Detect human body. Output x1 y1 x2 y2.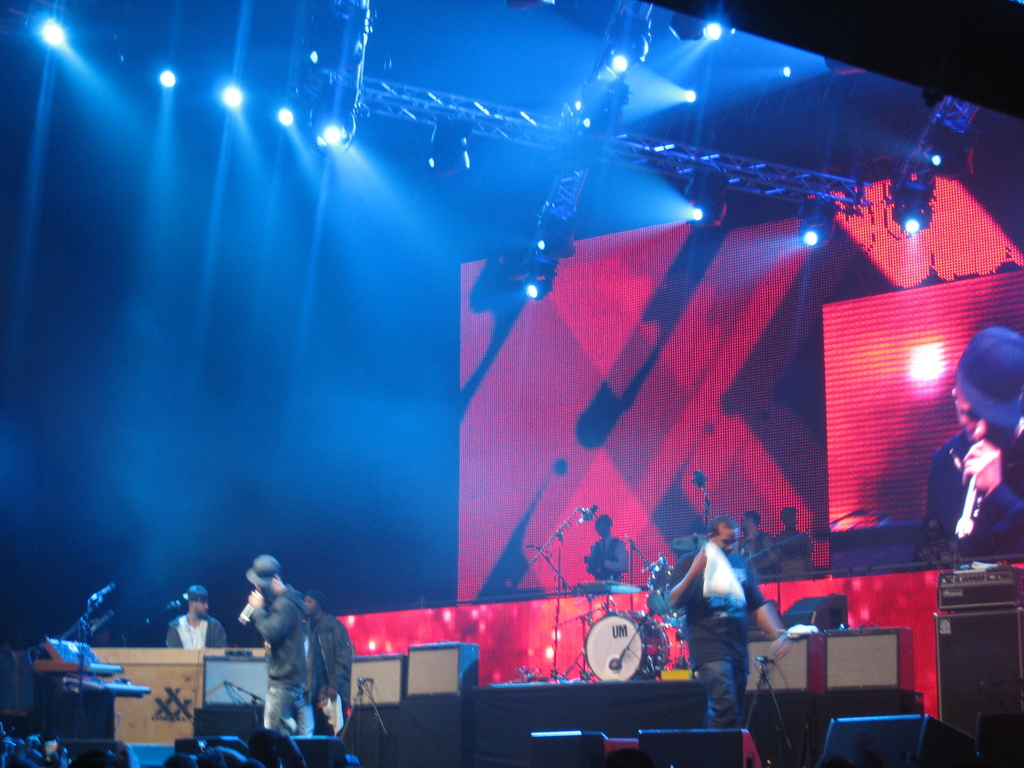
582 514 629 583.
